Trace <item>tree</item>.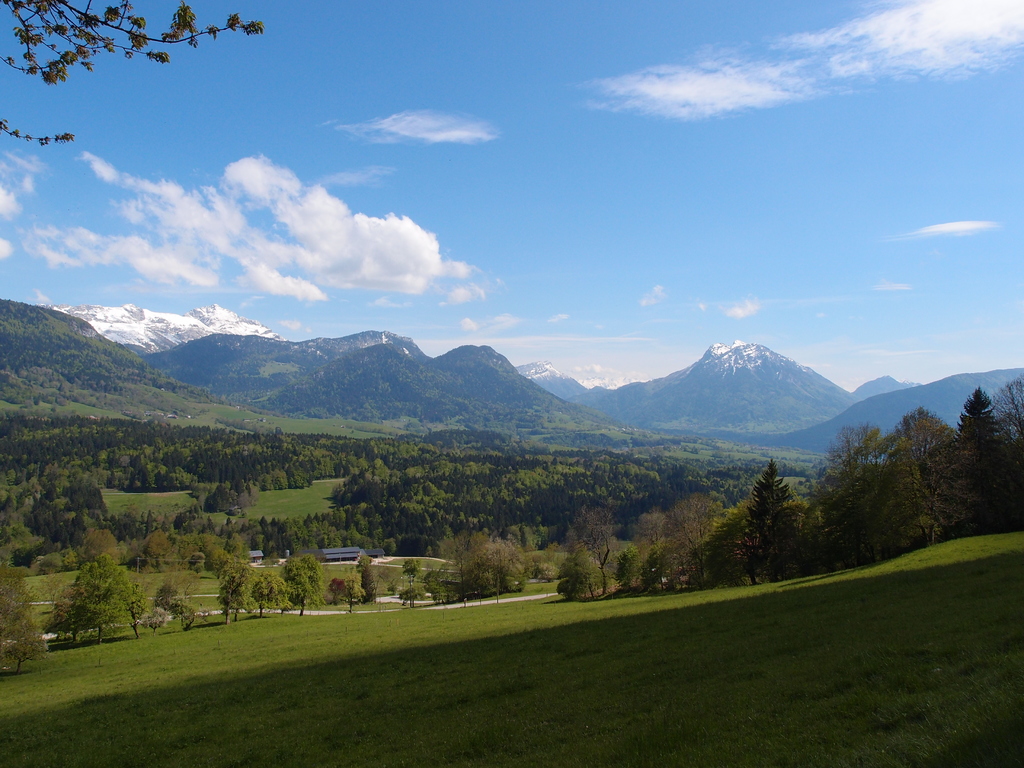
Traced to pyautogui.locateOnScreen(559, 543, 614, 605).
